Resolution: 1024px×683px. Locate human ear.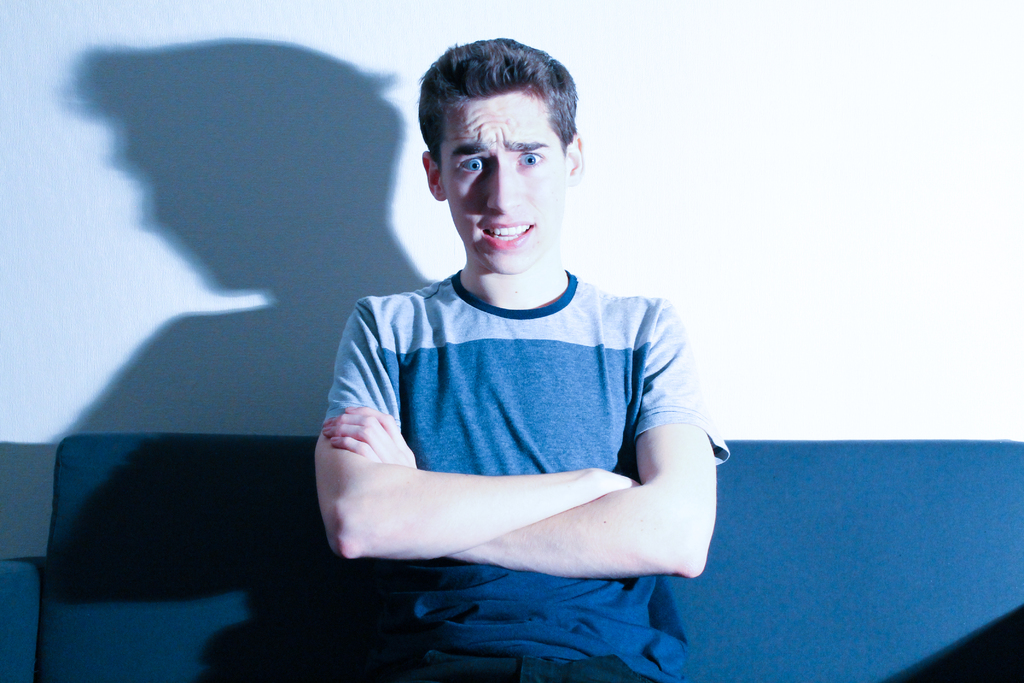
box=[420, 151, 440, 200].
